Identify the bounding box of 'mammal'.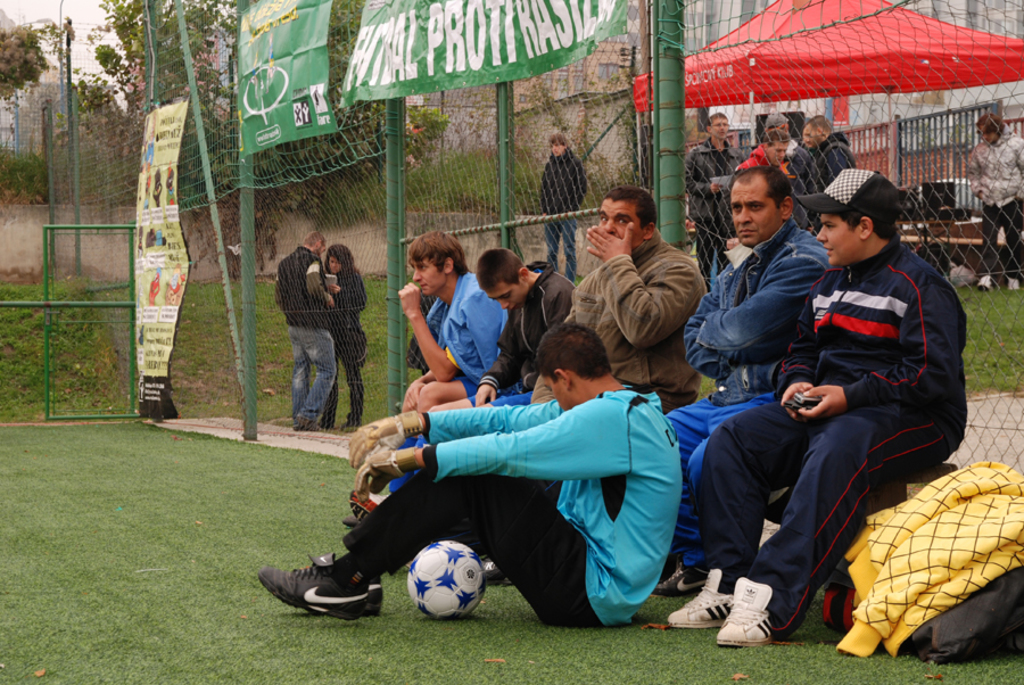
Rect(274, 230, 336, 434).
